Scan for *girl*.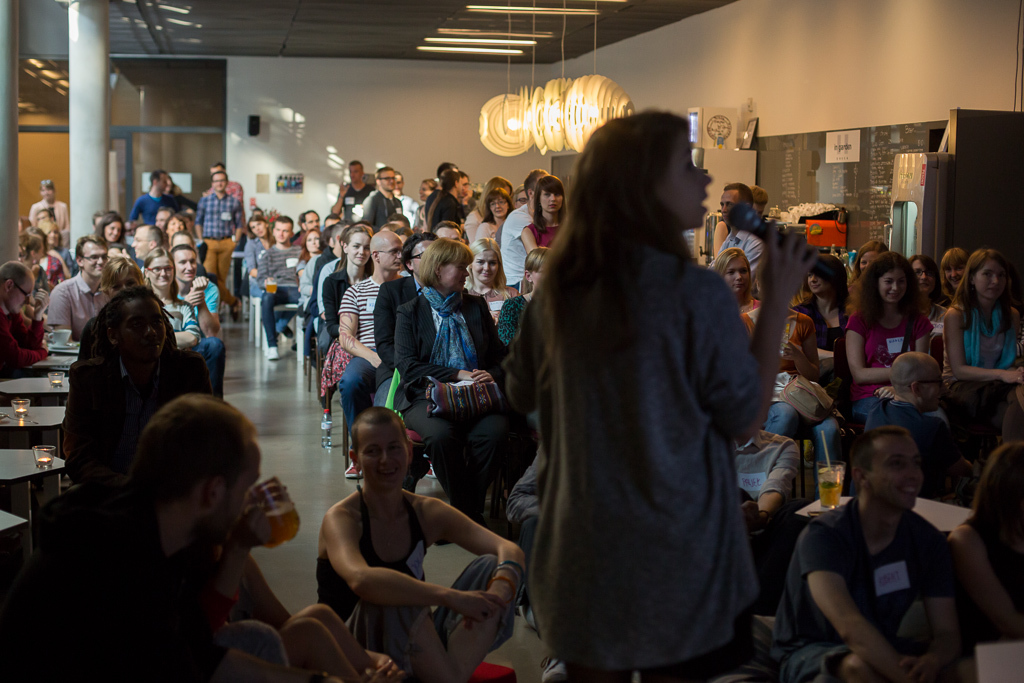
Scan result: <region>500, 242, 554, 347</region>.
